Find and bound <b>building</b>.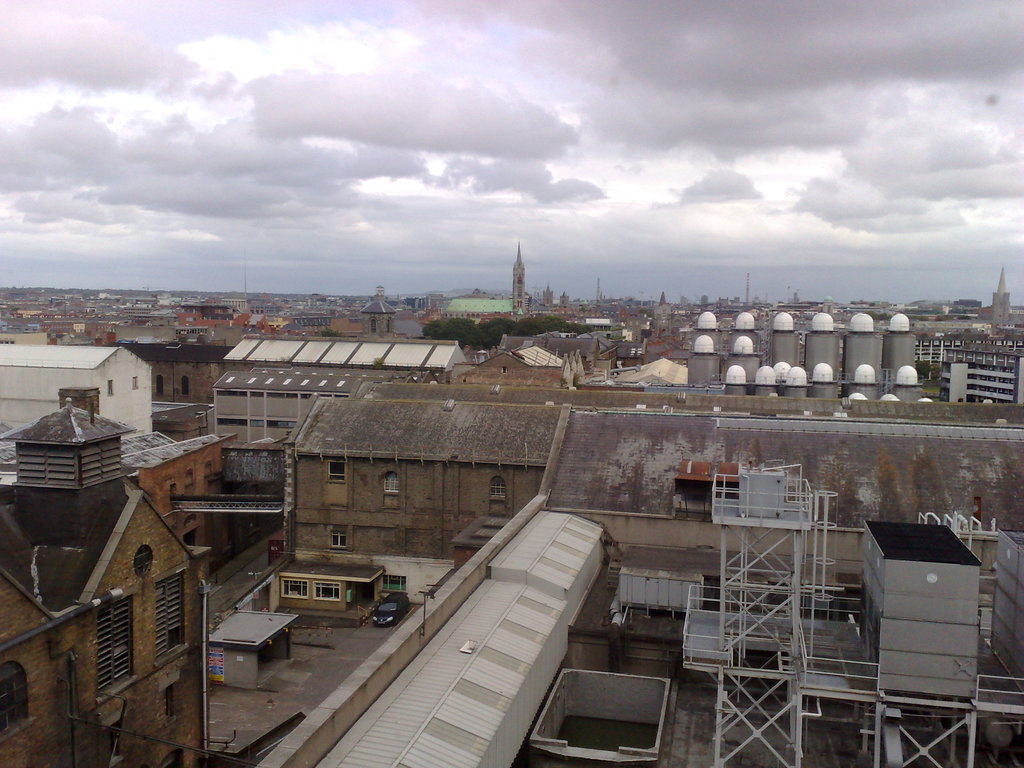
Bound: <region>254, 404, 1023, 767</region>.
